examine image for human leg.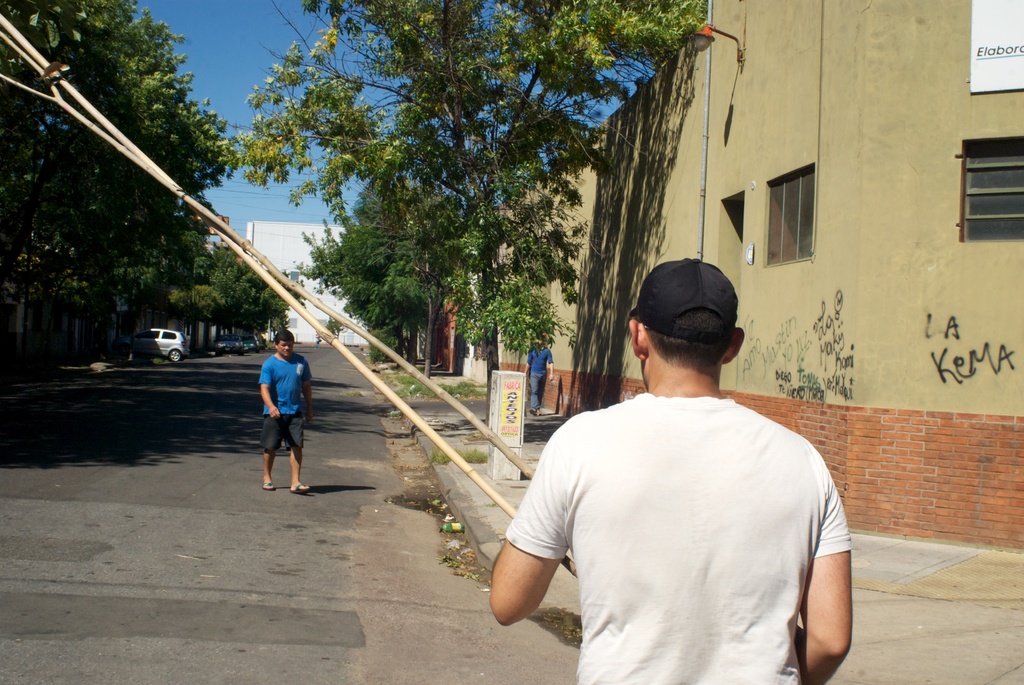
Examination result: Rect(536, 373, 546, 415).
